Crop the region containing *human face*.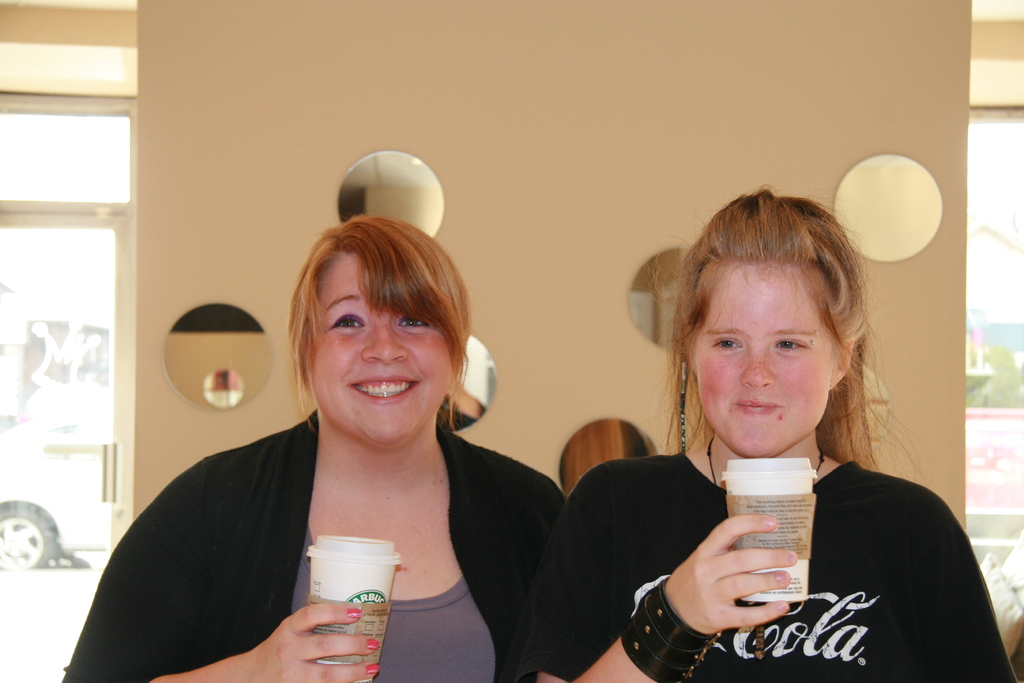
Crop region: <region>694, 265, 836, 457</region>.
